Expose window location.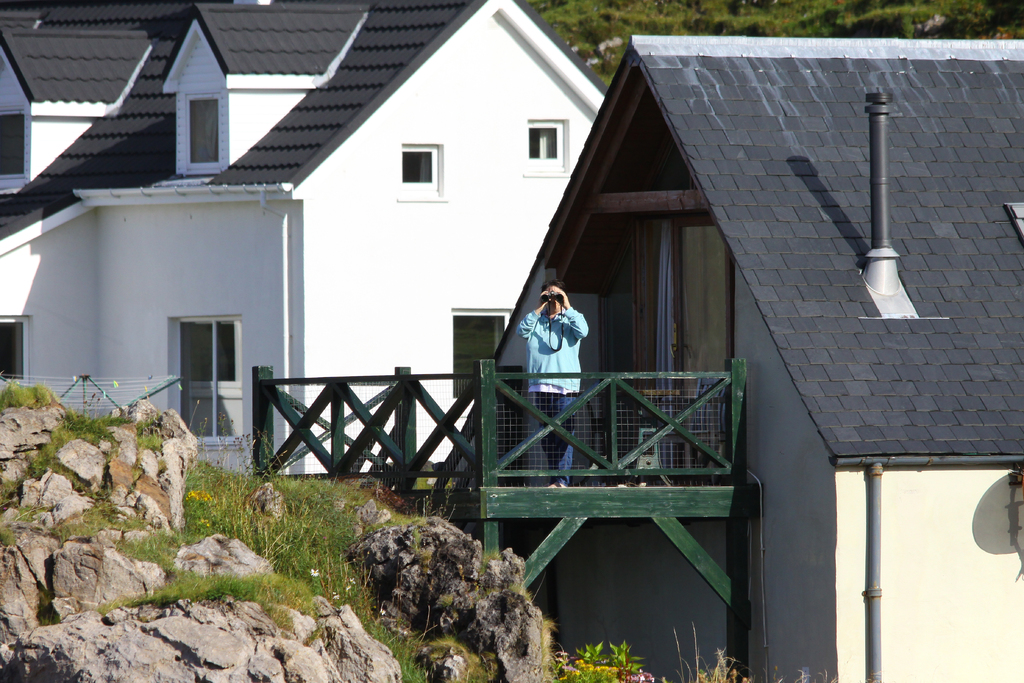
Exposed at x1=184 y1=99 x2=225 y2=167.
